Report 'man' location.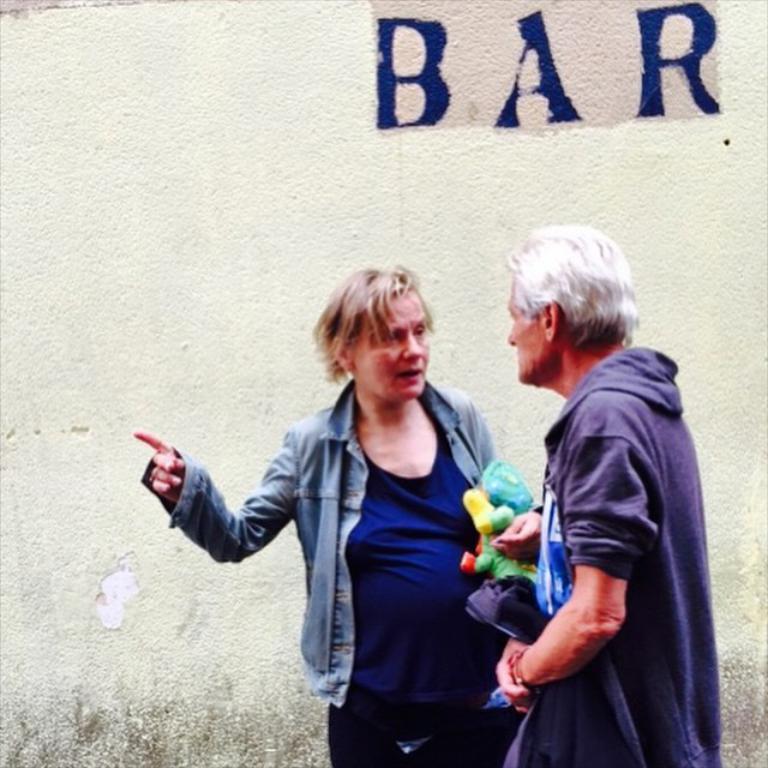
Report: 486/260/726/762.
